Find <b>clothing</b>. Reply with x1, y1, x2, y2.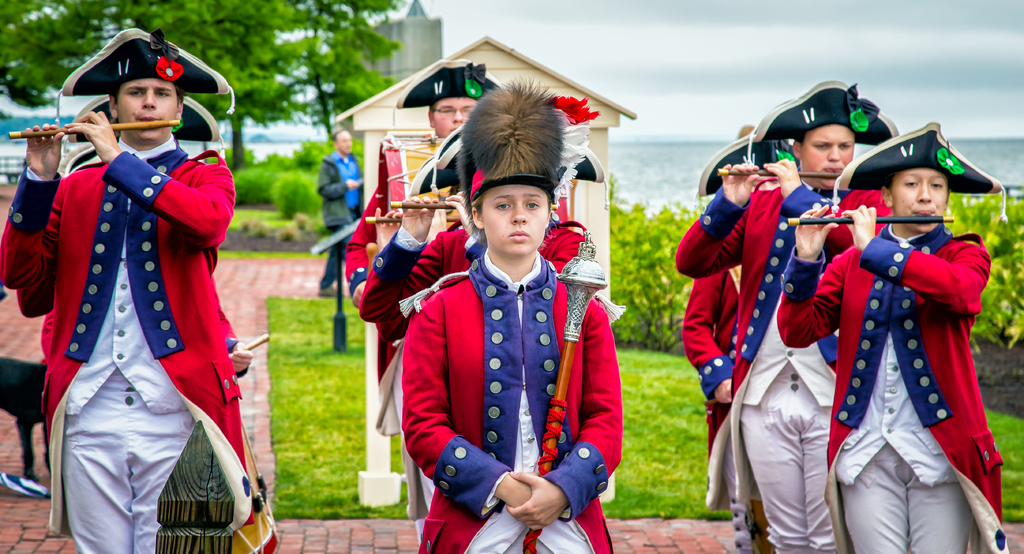
778, 215, 1004, 553.
